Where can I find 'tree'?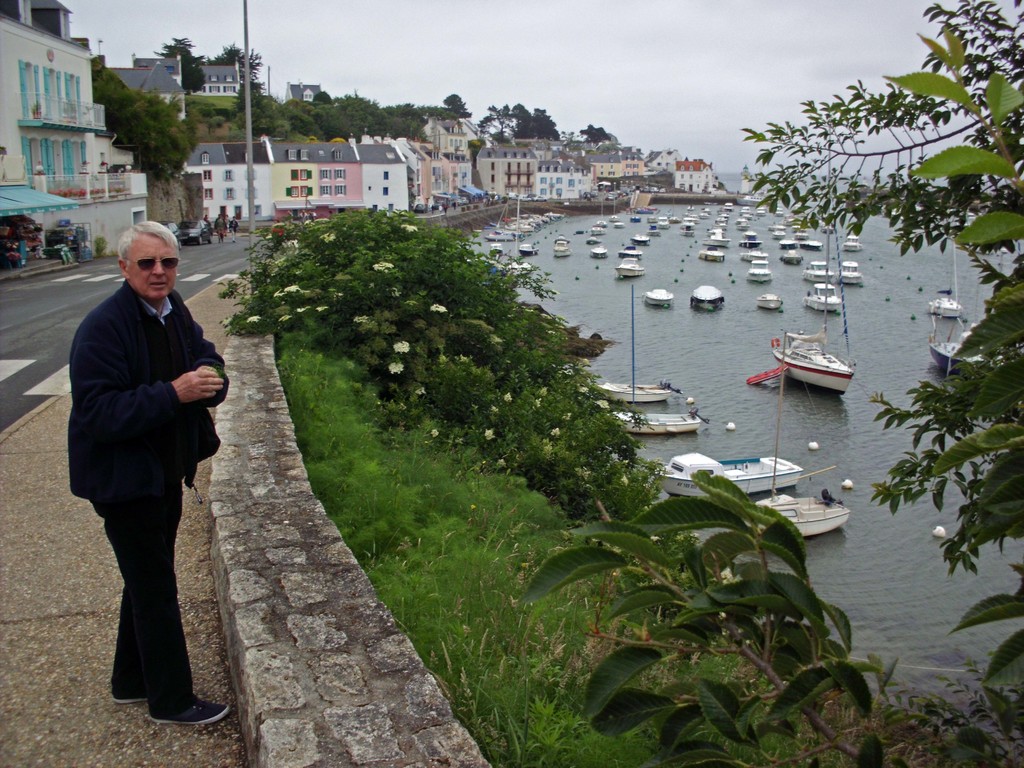
You can find it at [210,43,267,98].
